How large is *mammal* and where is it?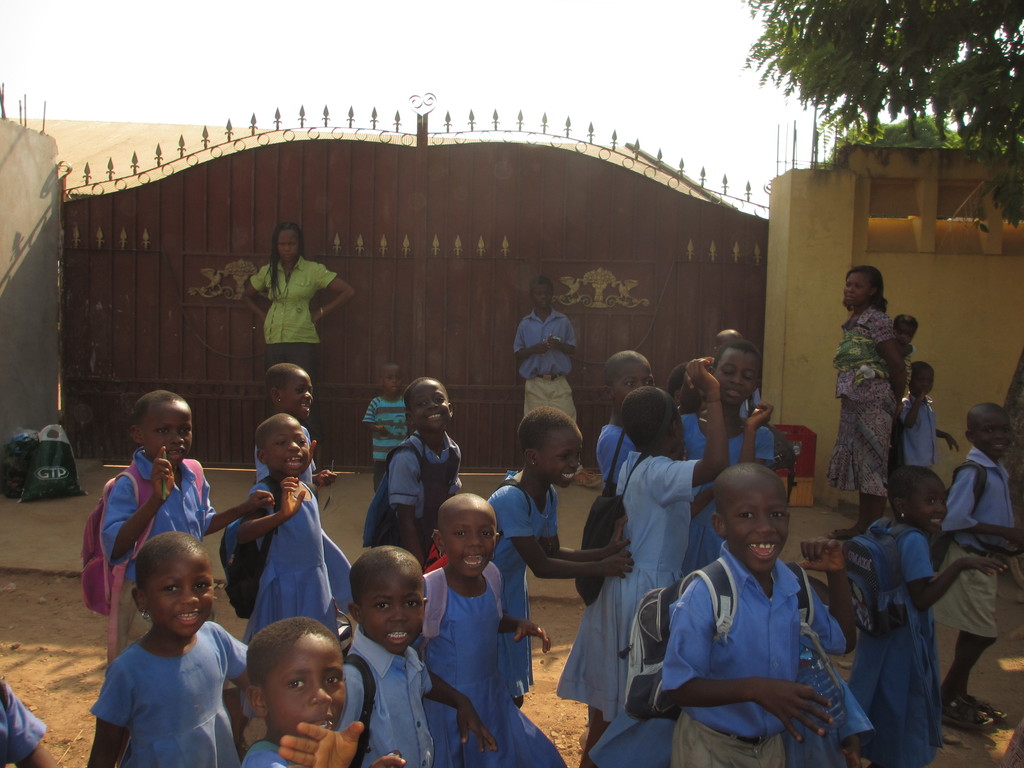
Bounding box: bbox=[239, 617, 408, 767].
